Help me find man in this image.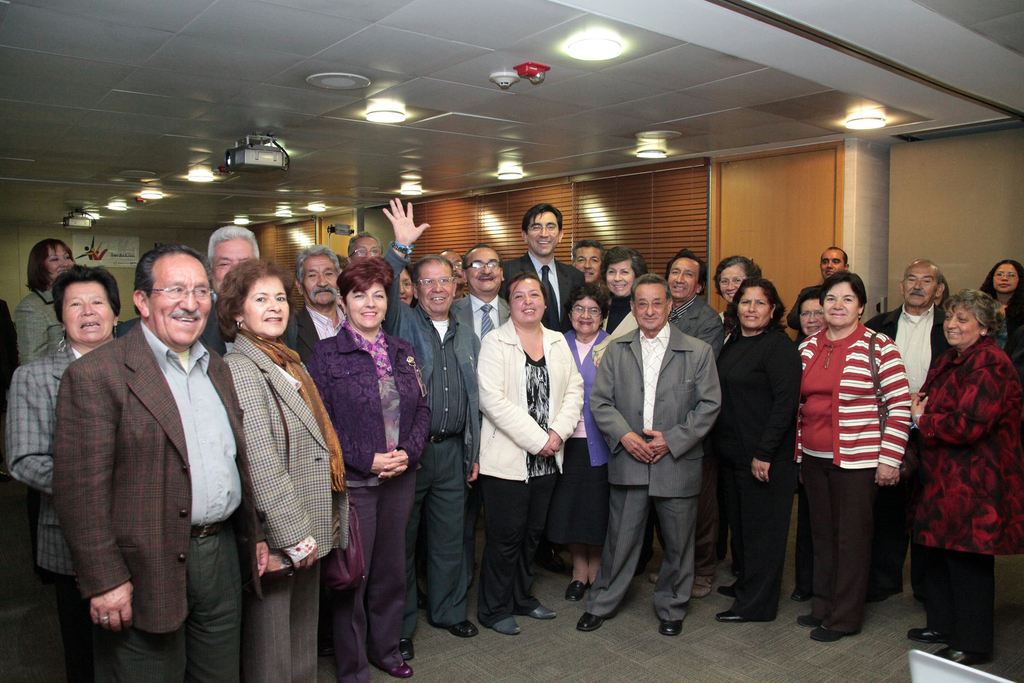
Found it: [44,225,260,666].
